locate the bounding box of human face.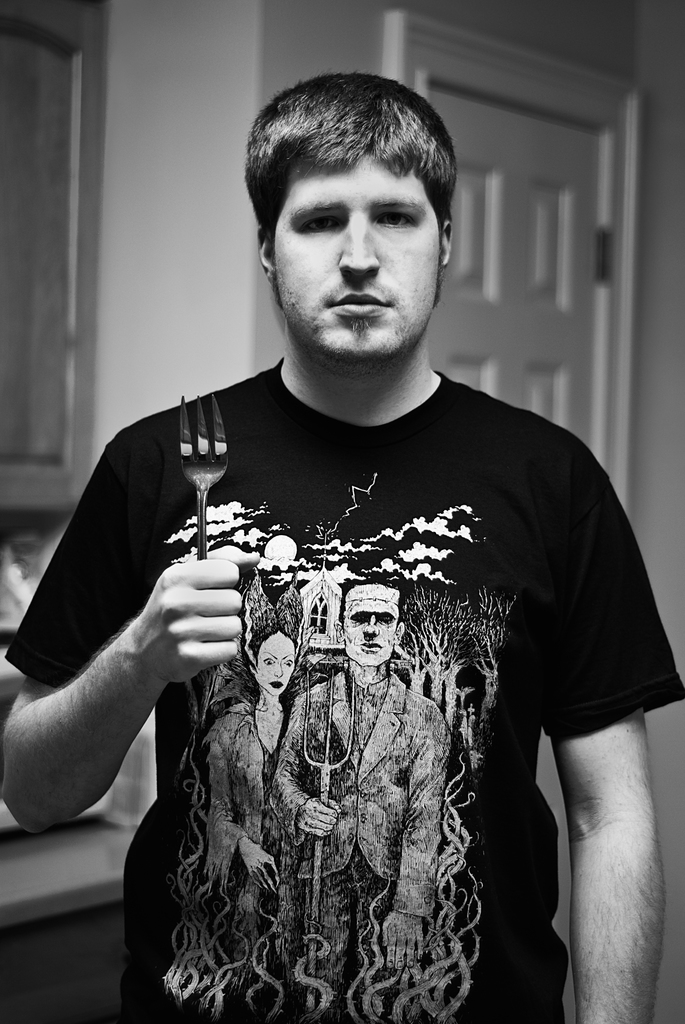
Bounding box: l=249, t=634, r=296, b=695.
